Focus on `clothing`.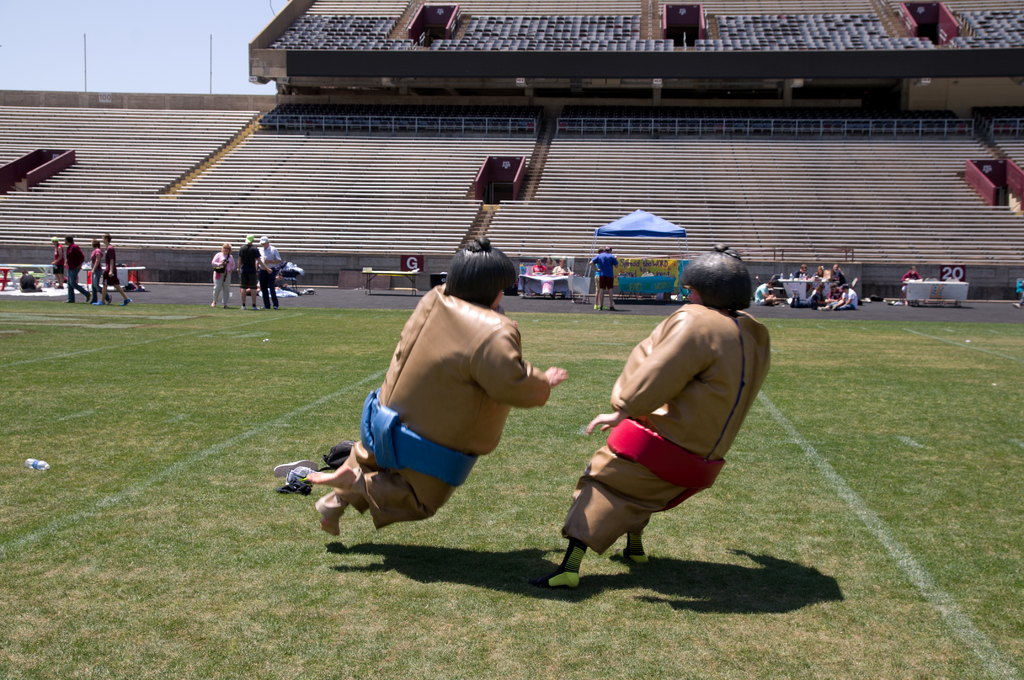
Focused at rect(65, 242, 84, 298).
